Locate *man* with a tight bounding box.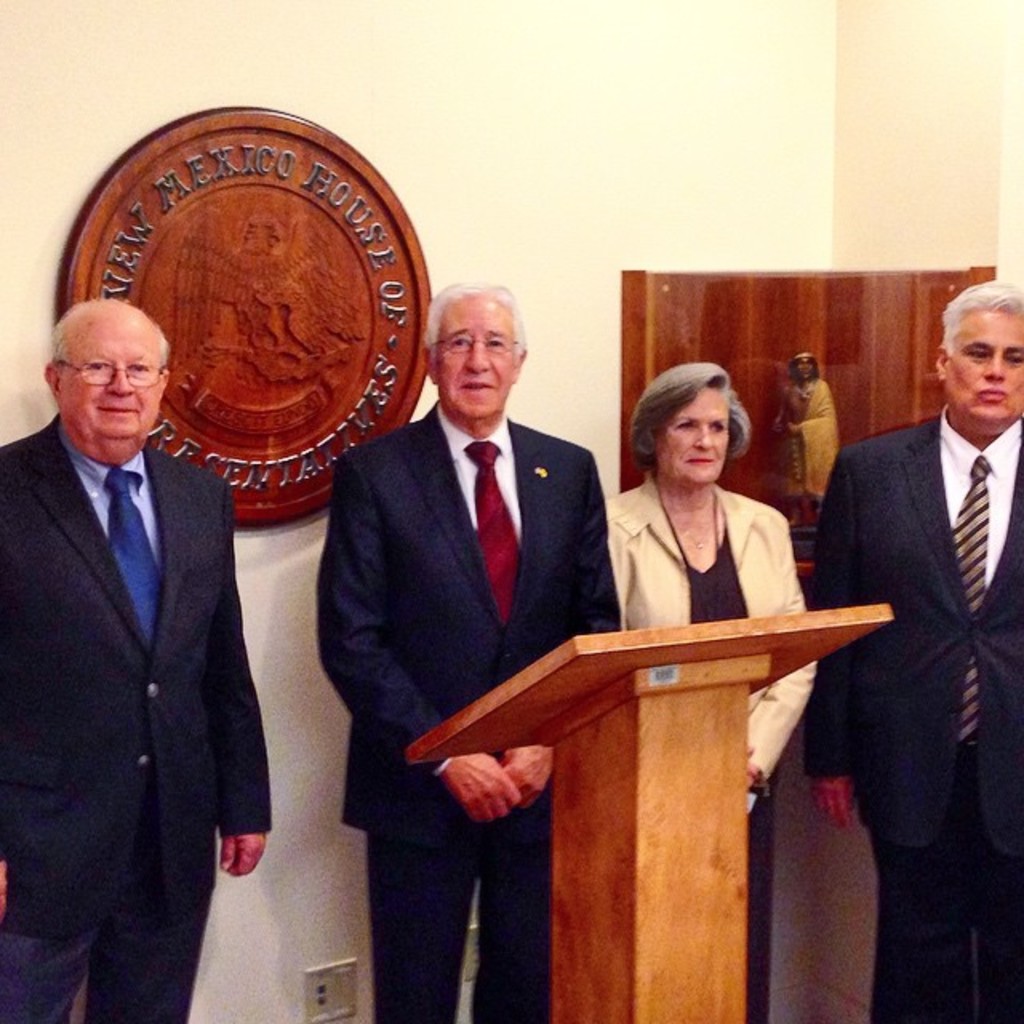
l=6, t=235, r=282, b=1006.
